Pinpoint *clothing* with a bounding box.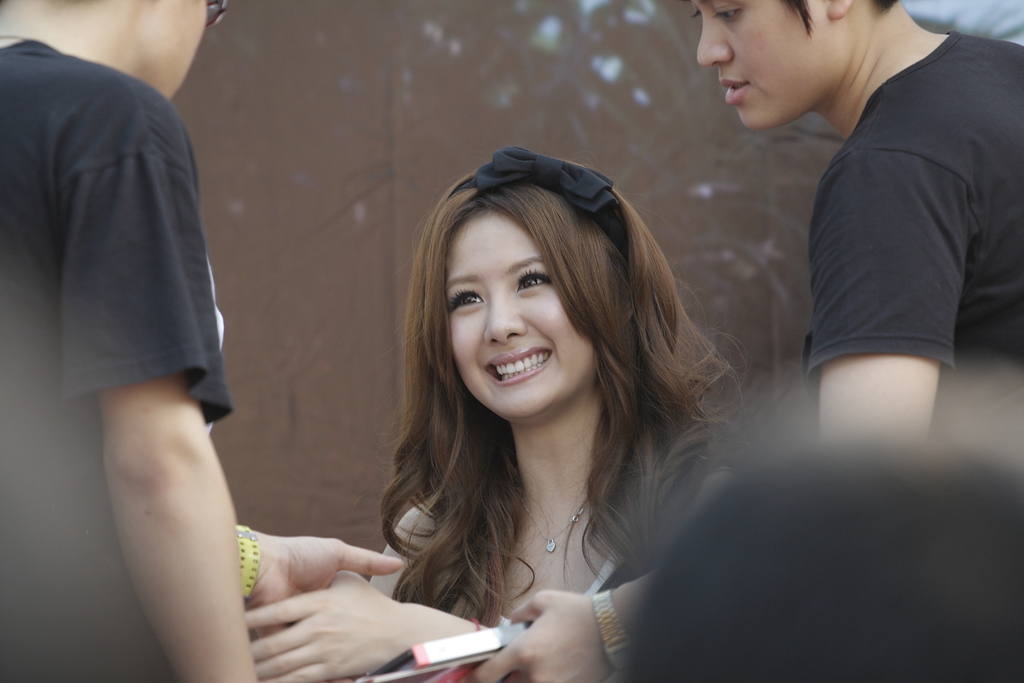
box(0, 39, 230, 682).
